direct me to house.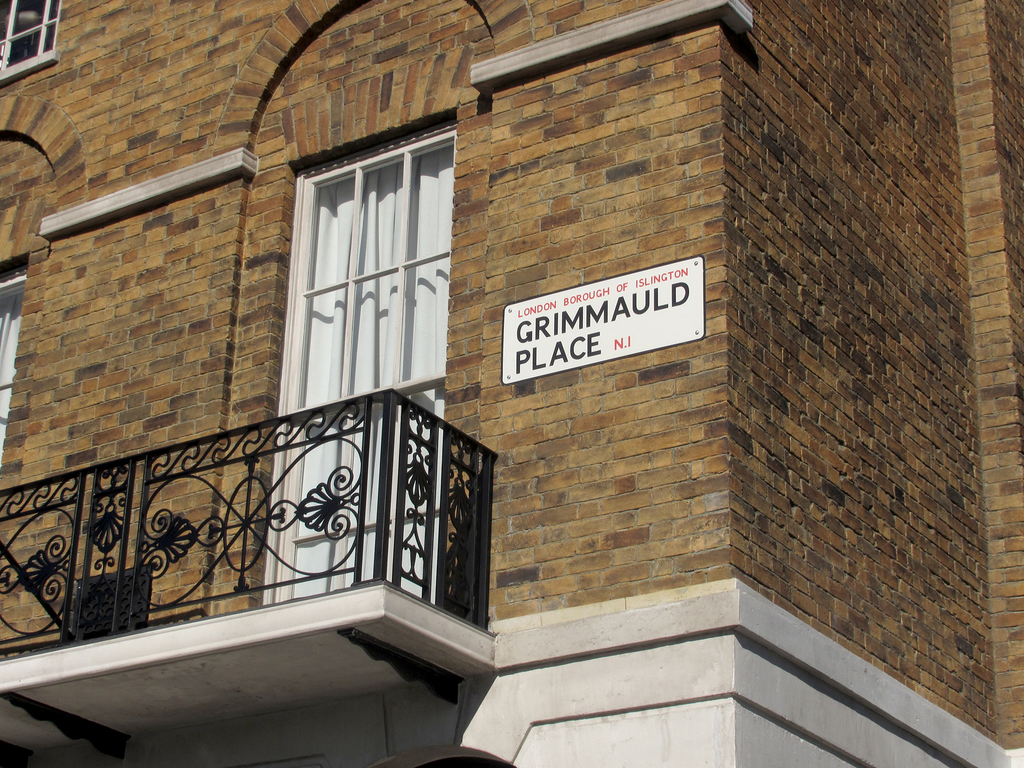
Direction: (0, 0, 1023, 767).
